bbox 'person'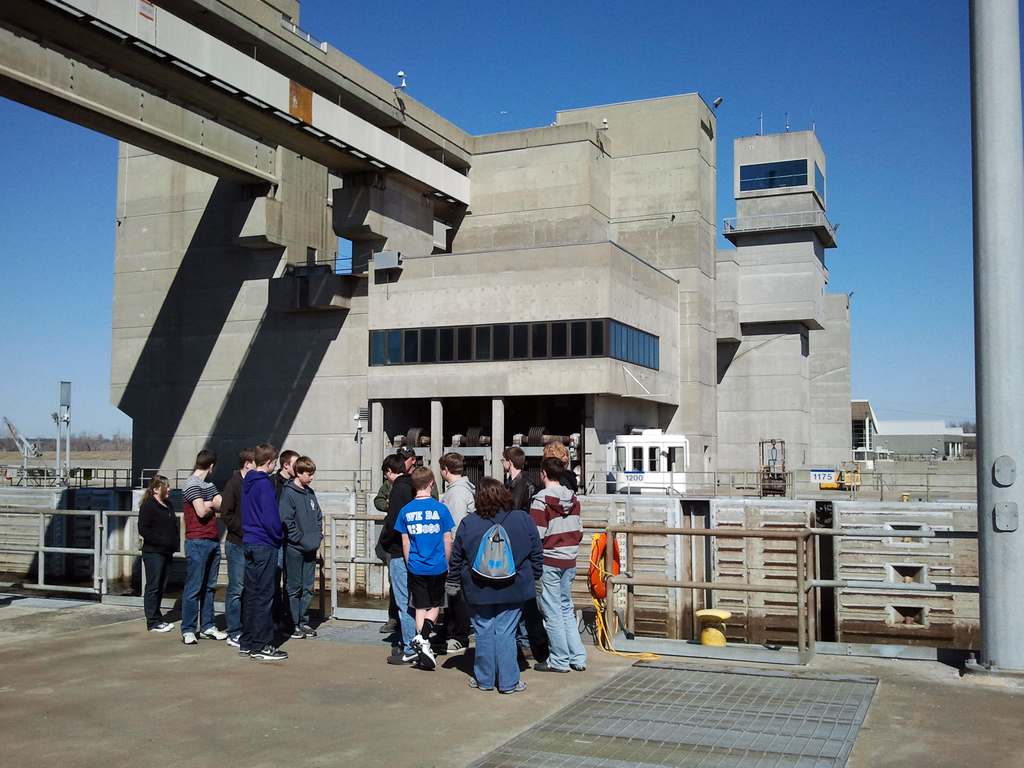
crop(433, 442, 476, 657)
